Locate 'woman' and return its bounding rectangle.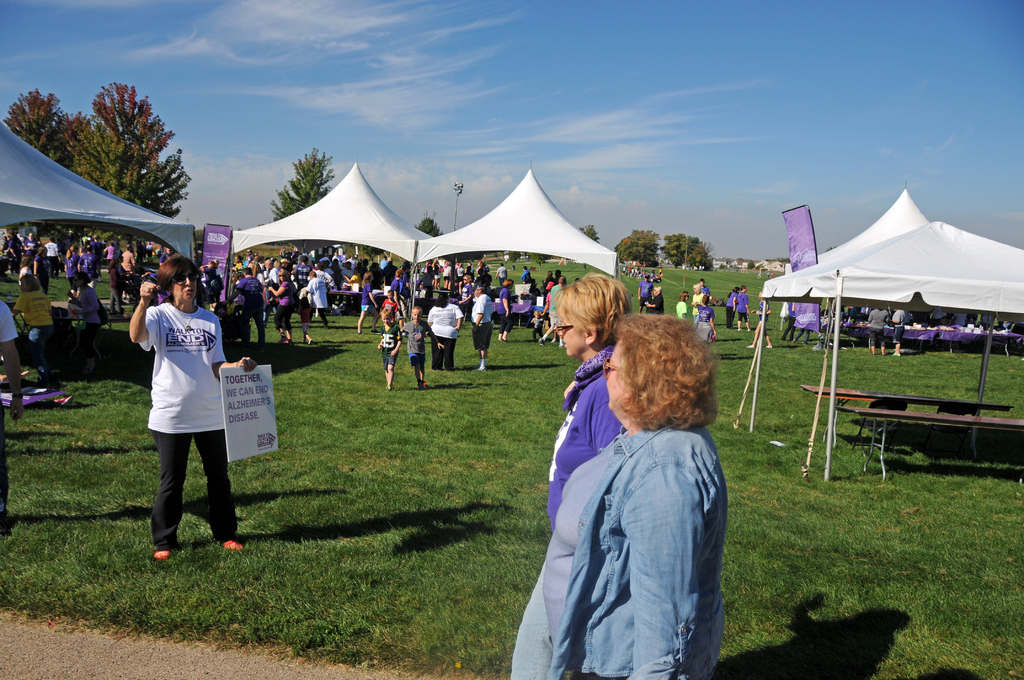
(left=540, top=277, right=643, bottom=536).
